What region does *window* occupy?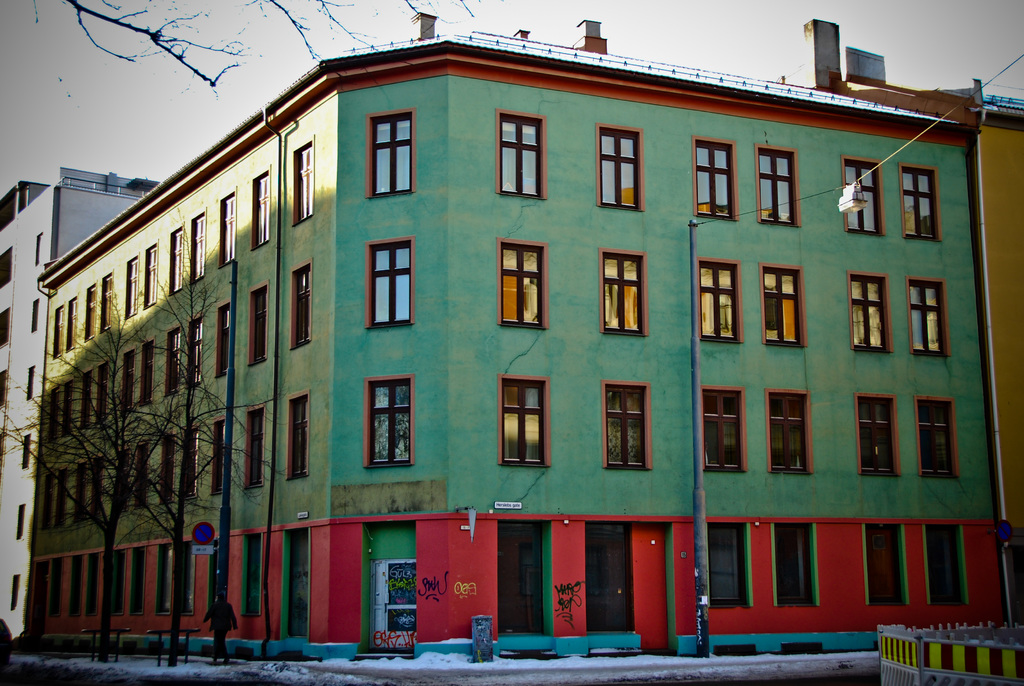
detection(594, 127, 645, 208).
